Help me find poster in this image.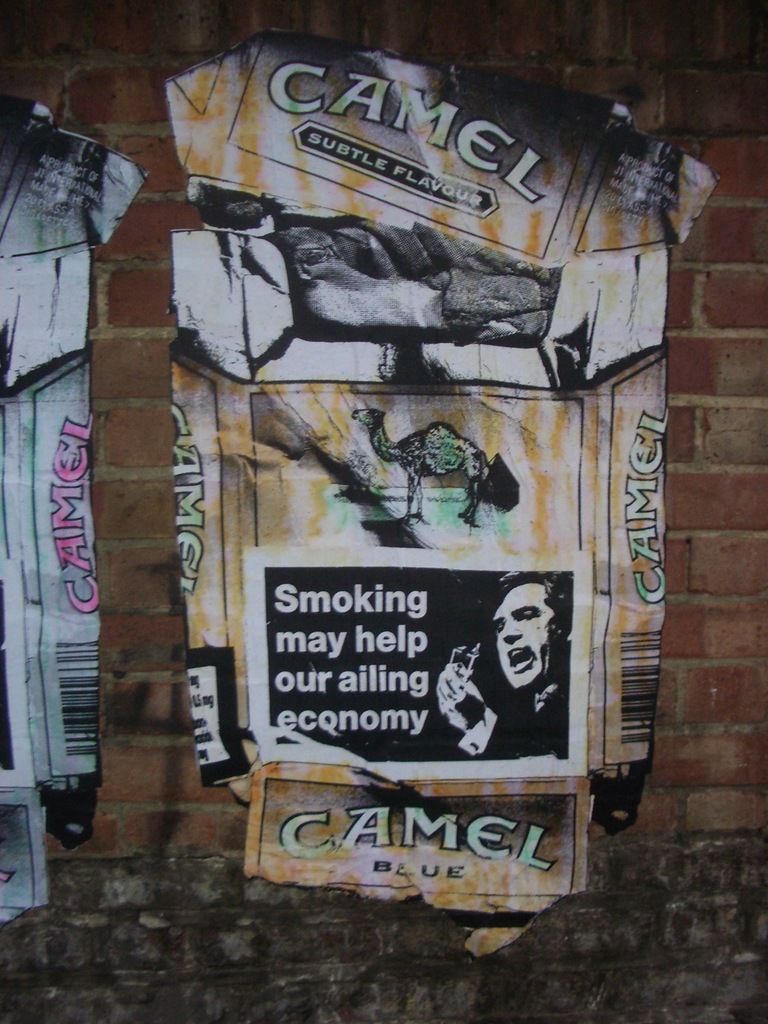
Found it: region(163, 30, 717, 959).
